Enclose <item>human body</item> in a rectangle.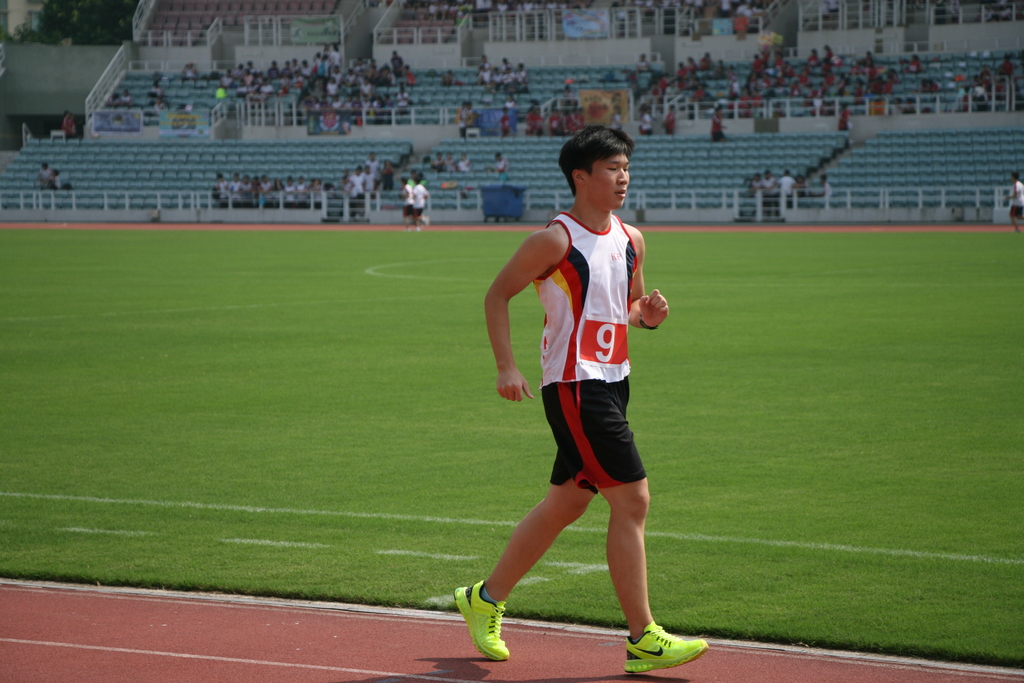
[x1=1005, y1=179, x2=1023, y2=235].
